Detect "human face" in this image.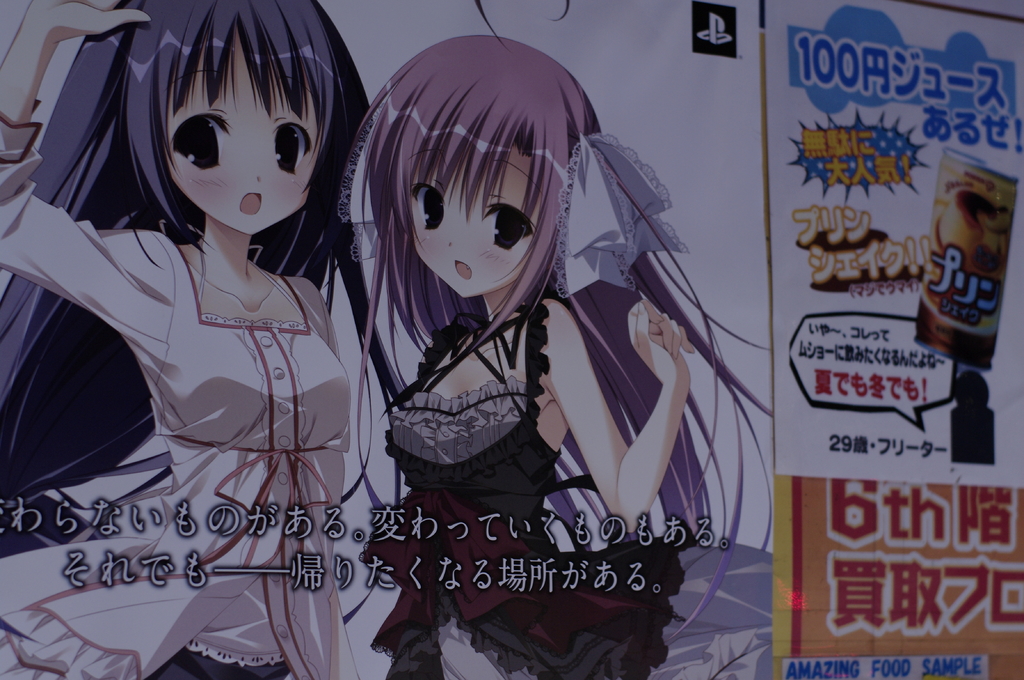
Detection: x1=161 y1=26 x2=323 y2=236.
